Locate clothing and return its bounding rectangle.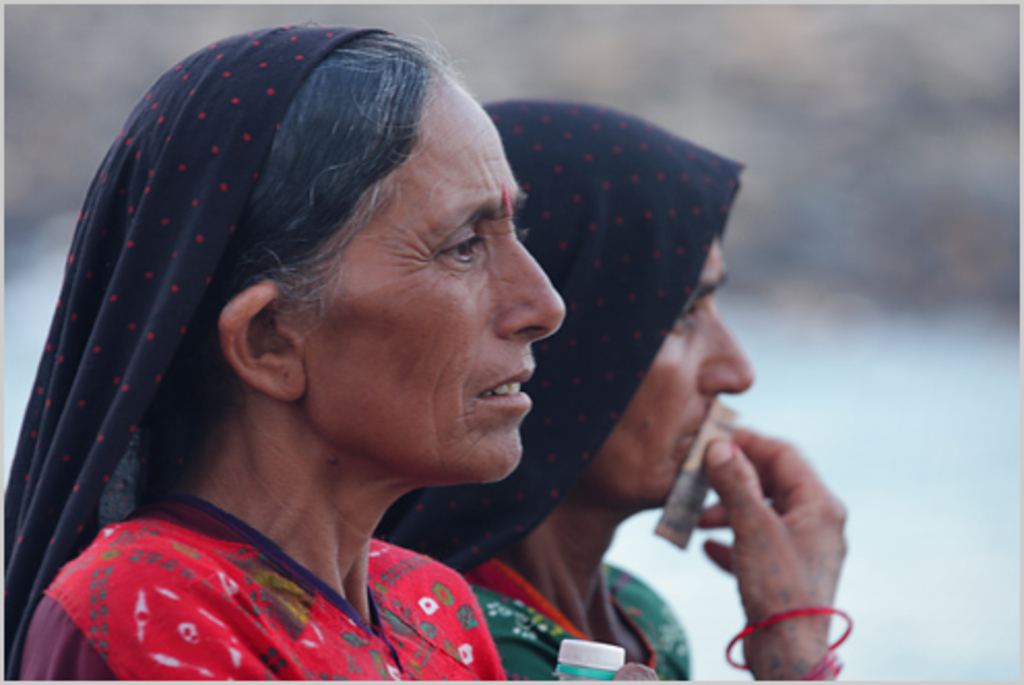
[372,97,747,683].
